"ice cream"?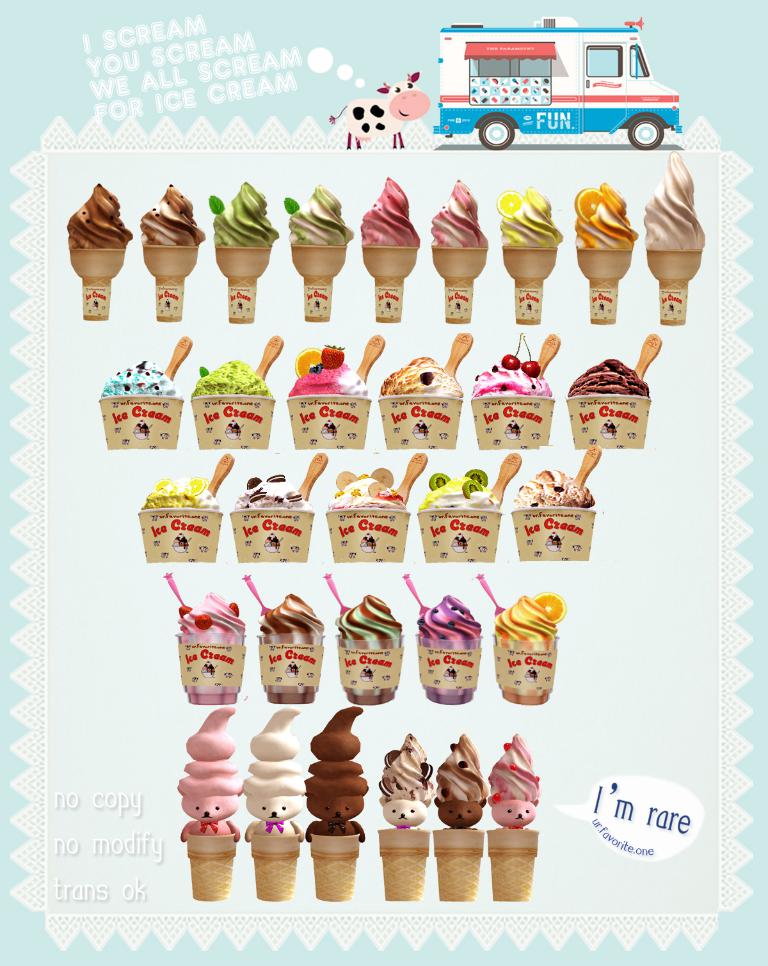
{"x1": 177, "y1": 704, "x2": 241, "y2": 845}
